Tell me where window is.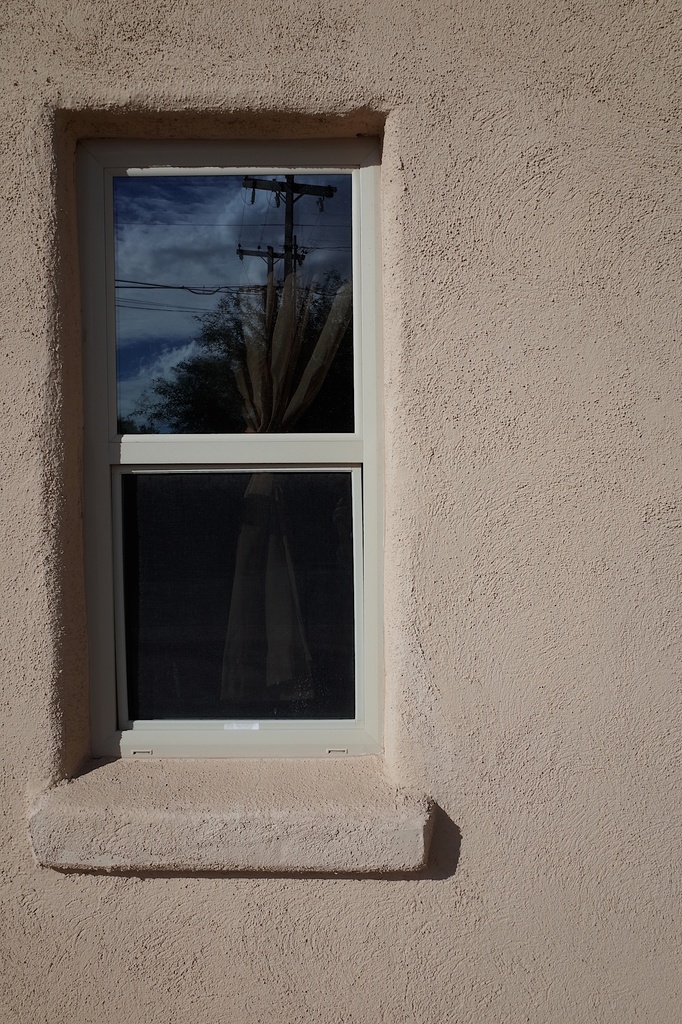
window is at select_region(48, 95, 394, 760).
